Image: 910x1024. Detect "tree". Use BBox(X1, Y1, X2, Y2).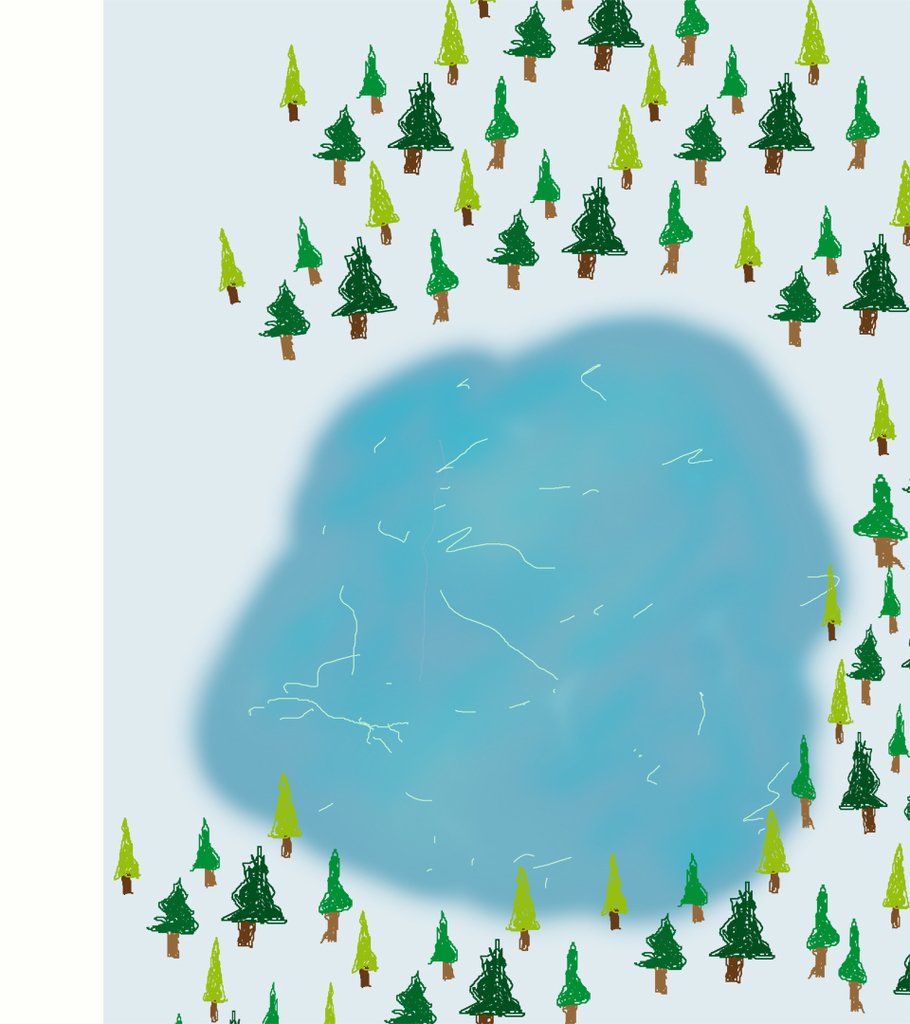
BBox(746, 72, 819, 174).
